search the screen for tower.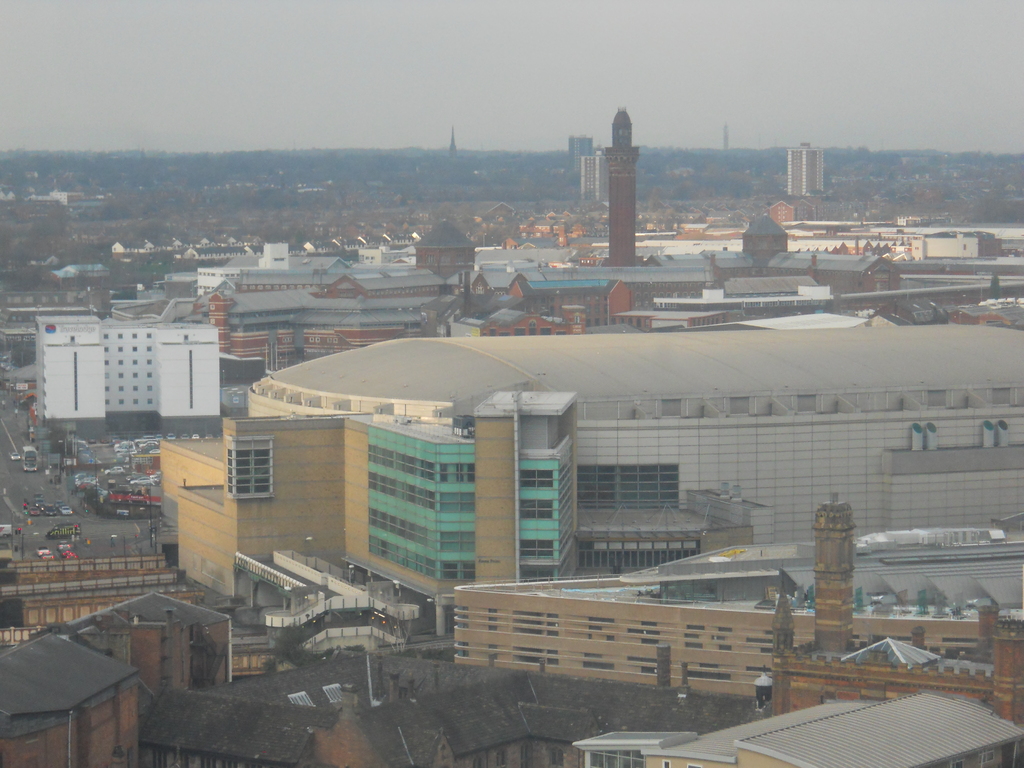
Found at box=[815, 488, 852, 655].
